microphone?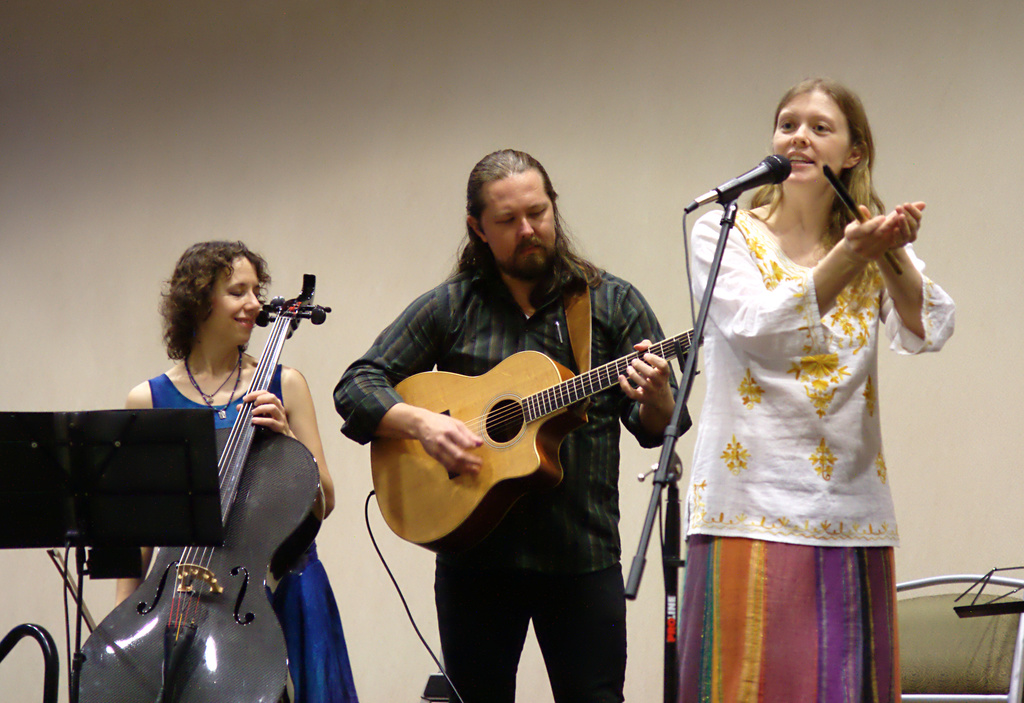
[left=712, top=153, right=794, bottom=203]
